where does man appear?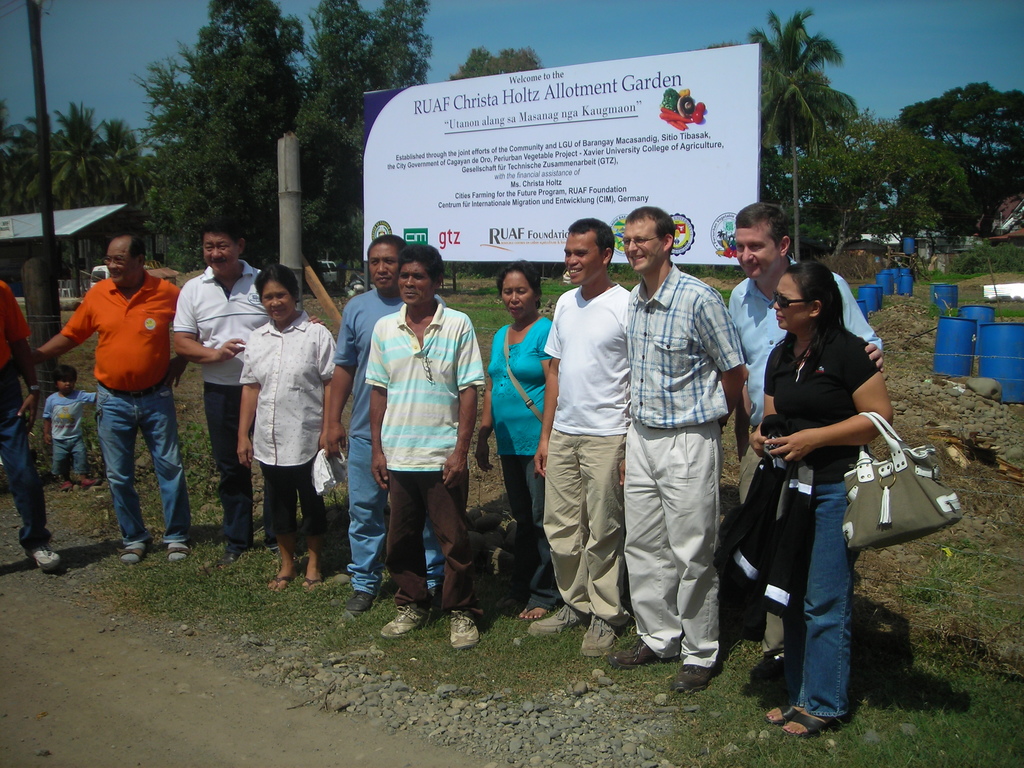
Appears at 0,275,54,566.
